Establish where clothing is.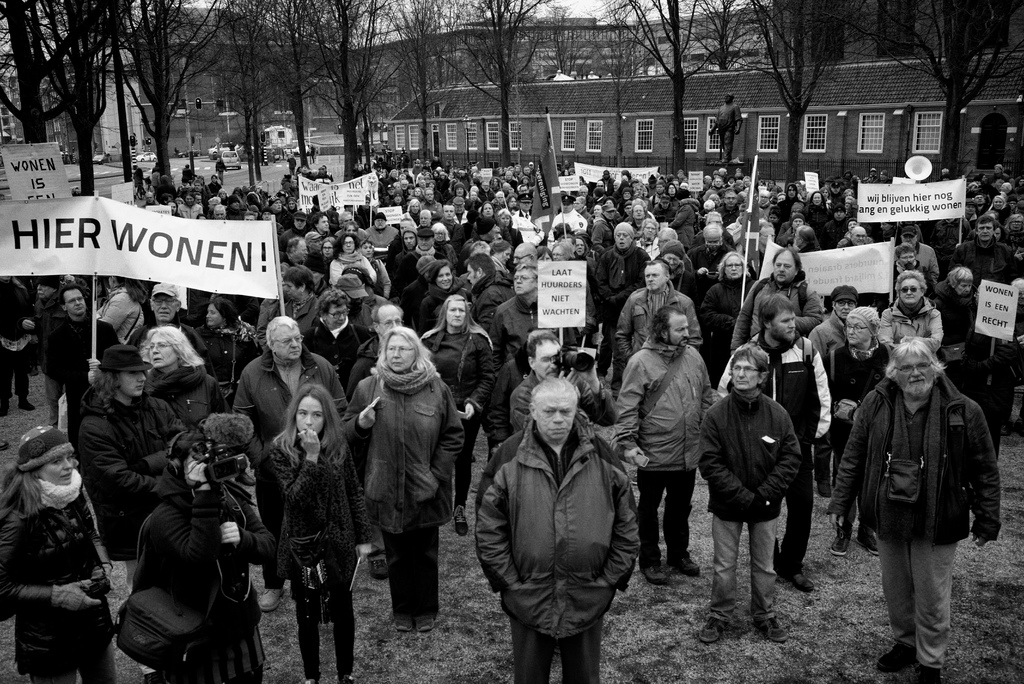
Established at {"left": 618, "top": 337, "right": 720, "bottom": 569}.
